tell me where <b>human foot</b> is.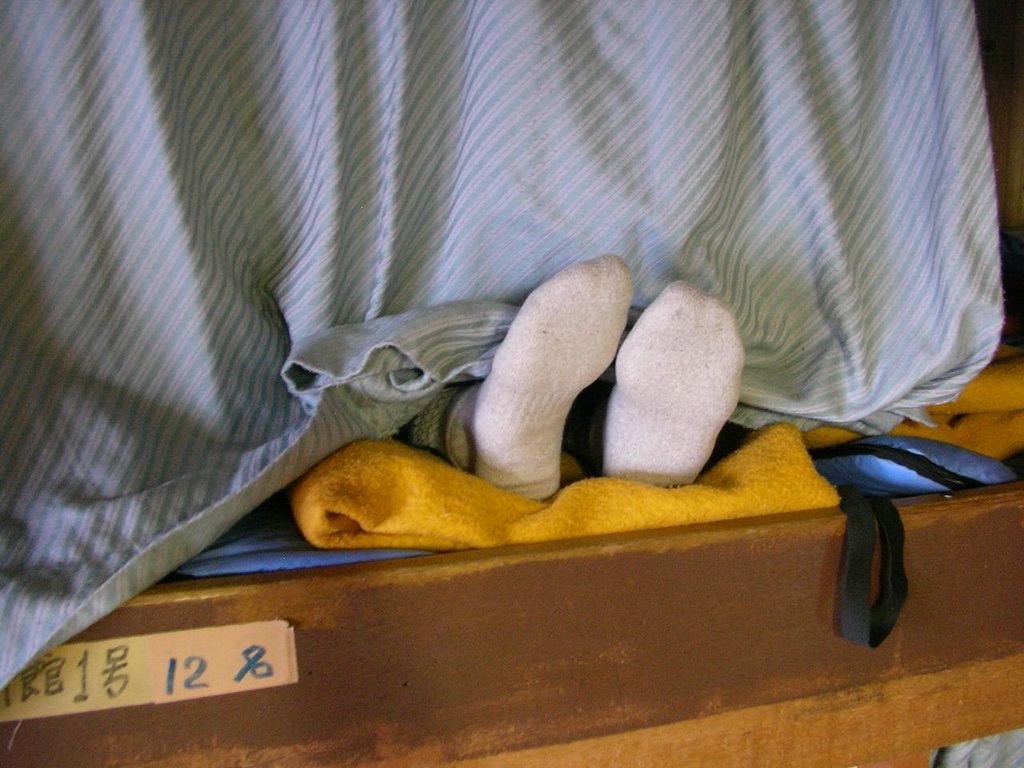
<b>human foot</b> is at (478,258,635,499).
